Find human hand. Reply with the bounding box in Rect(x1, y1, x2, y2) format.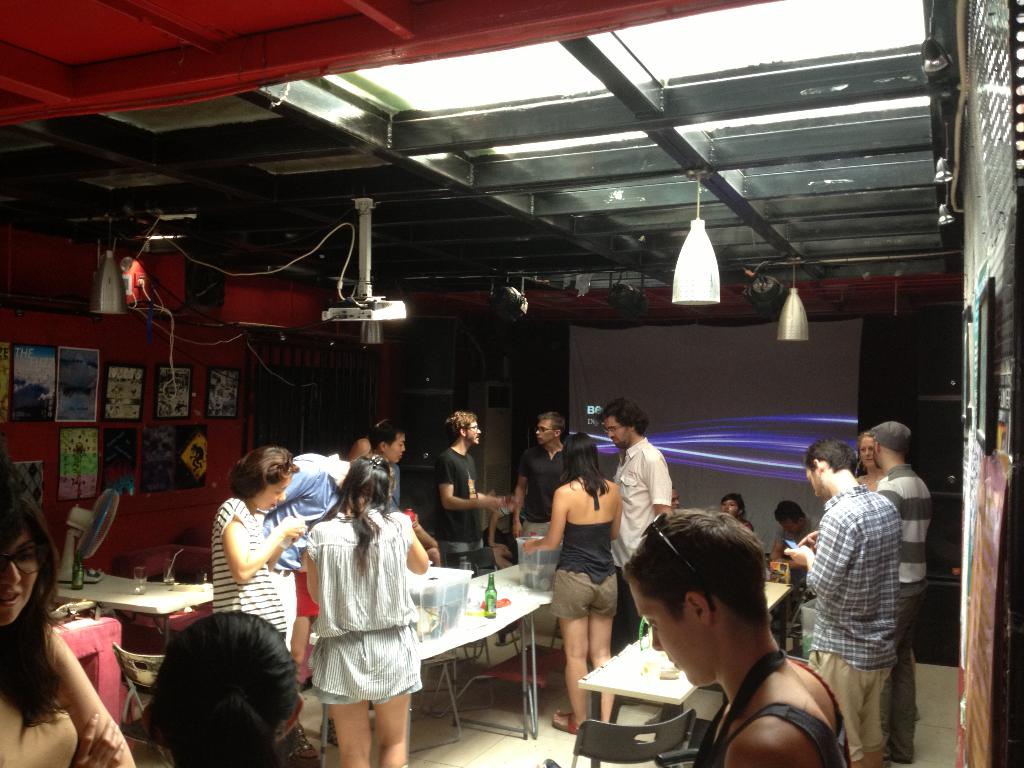
Rect(522, 538, 538, 559).
